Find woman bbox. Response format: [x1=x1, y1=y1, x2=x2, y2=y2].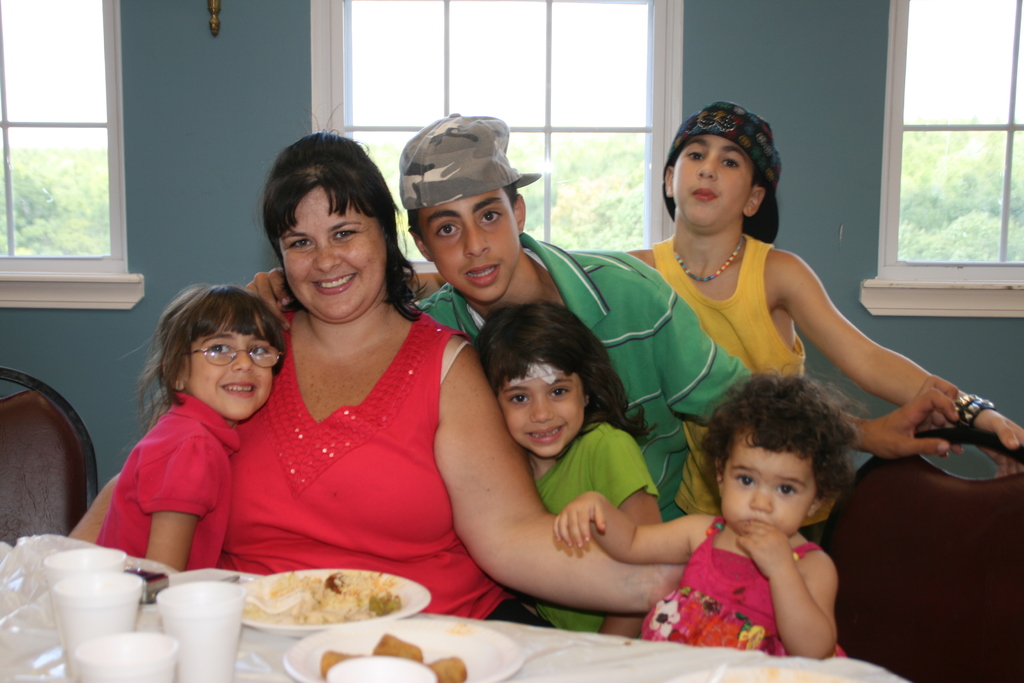
[x1=67, y1=147, x2=689, y2=621].
